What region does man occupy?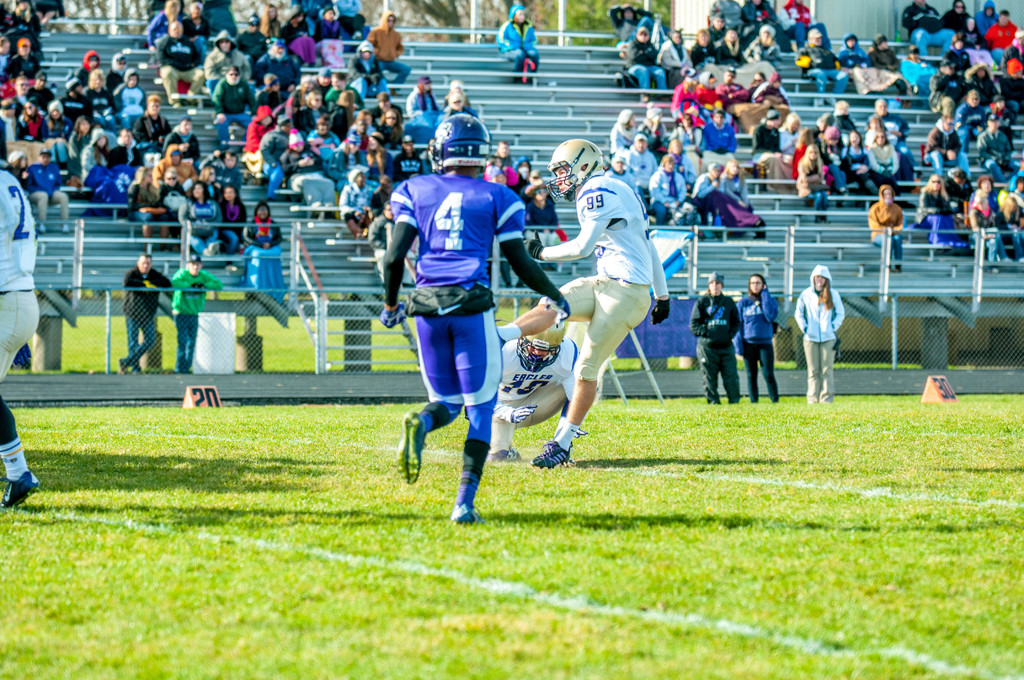
[x1=375, y1=107, x2=575, y2=526].
